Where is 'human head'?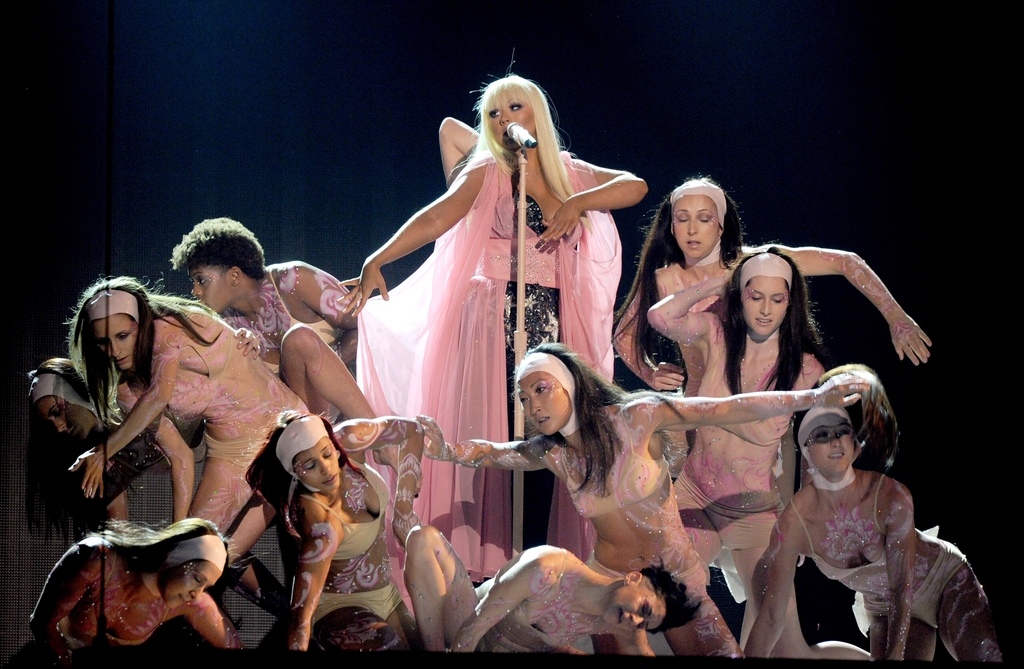
(796,405,858,483).
